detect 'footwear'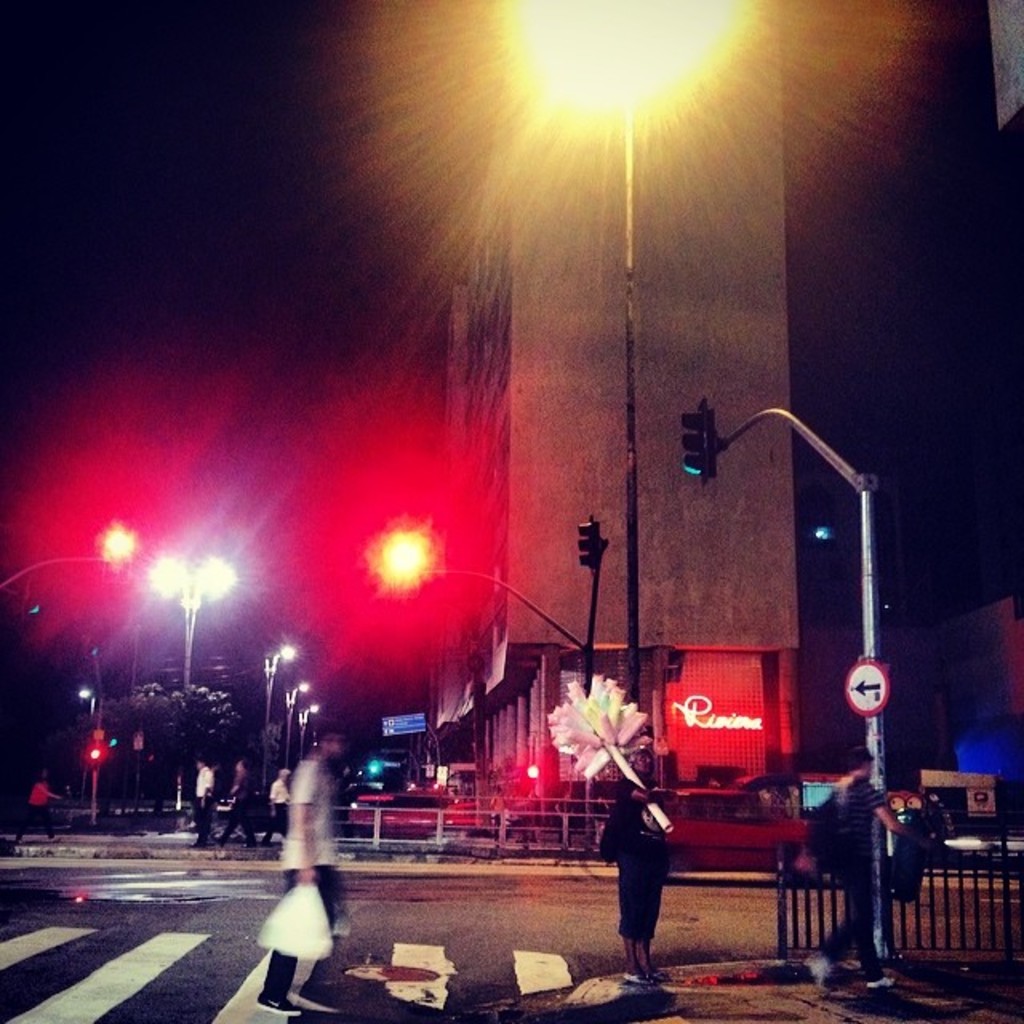
{"x1": 622, "y1": 973, "x2": 656, "y2": 990}
